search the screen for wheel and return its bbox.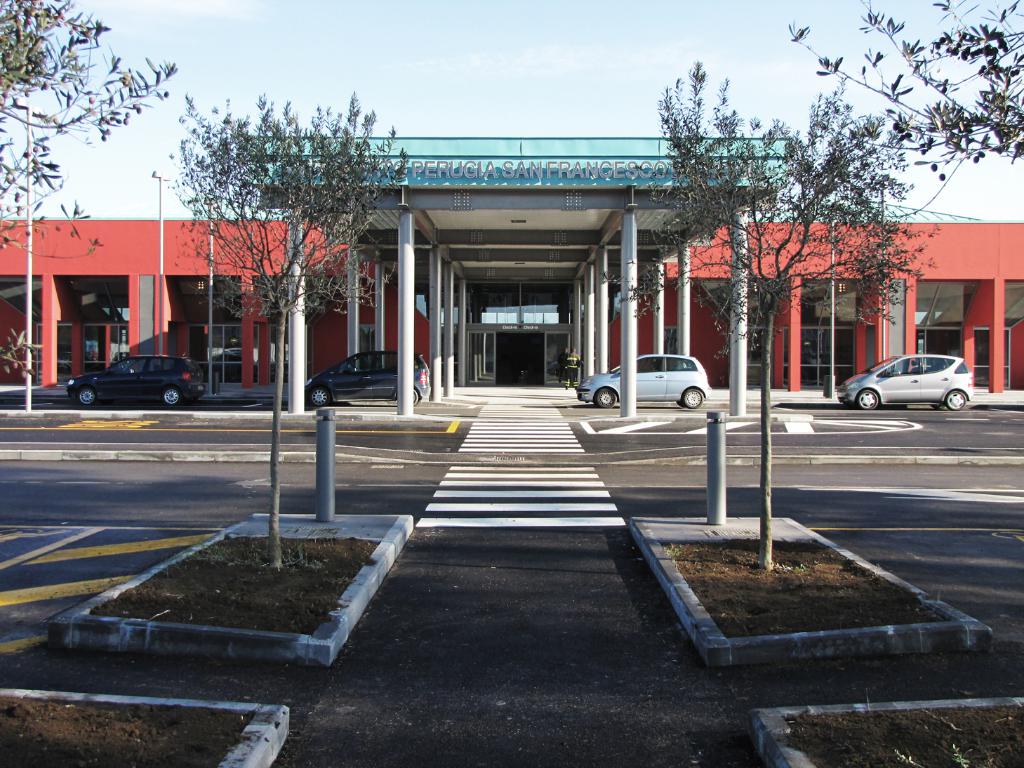
Found: bbox=(312, 389, 331, 407).
